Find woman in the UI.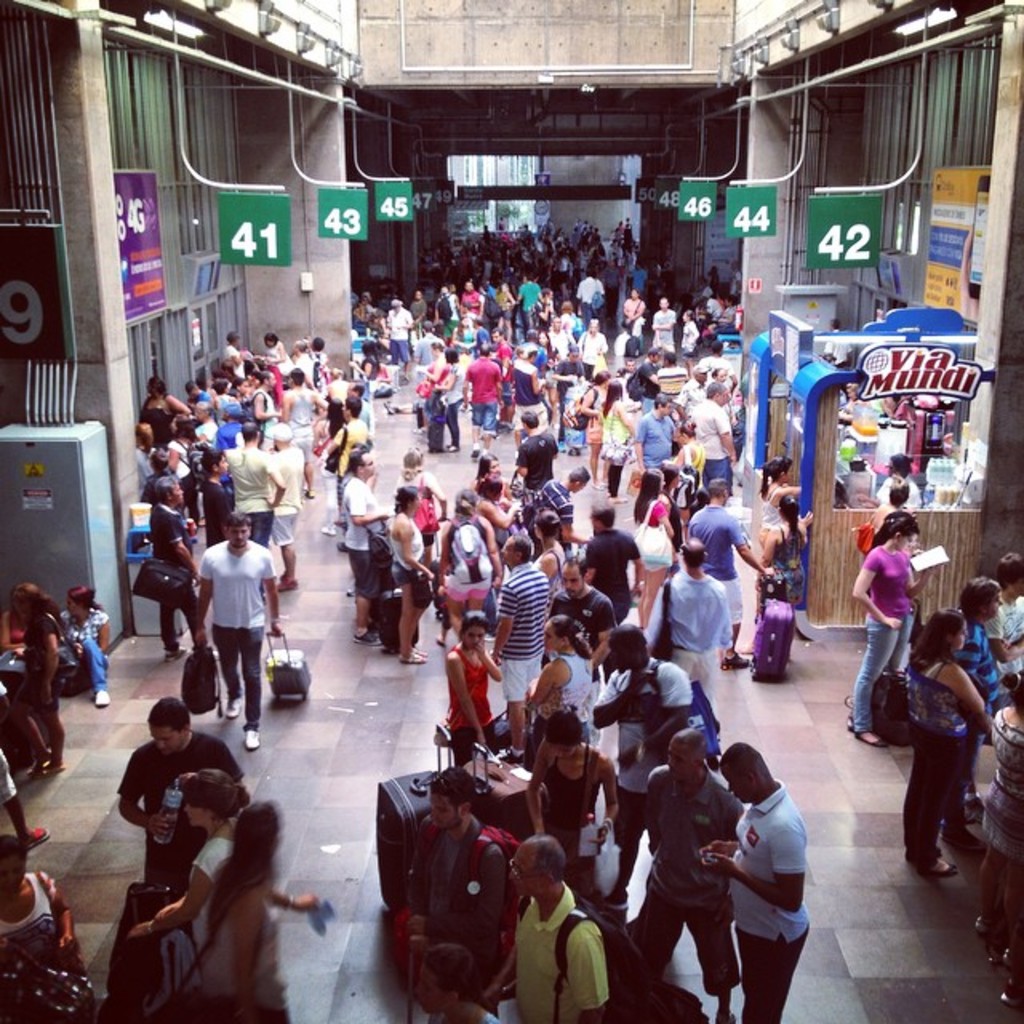
UI element at pyautogui.locateOnScreen(53, 586, 112, 709).
